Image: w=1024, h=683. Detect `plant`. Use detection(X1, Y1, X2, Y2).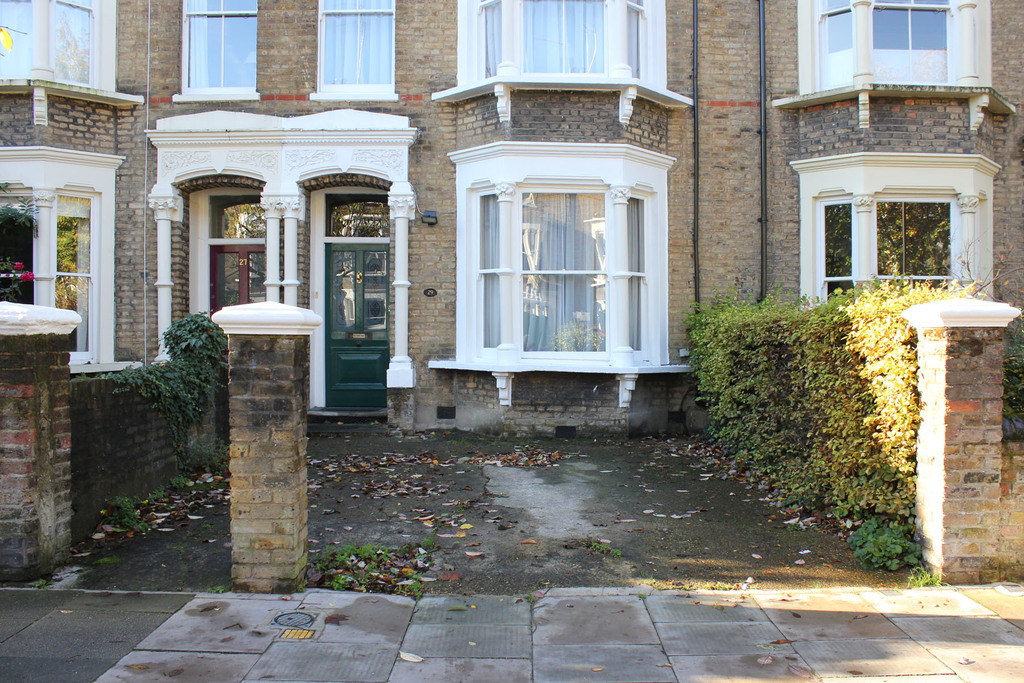
detection(676, 227, 1001, 526).
